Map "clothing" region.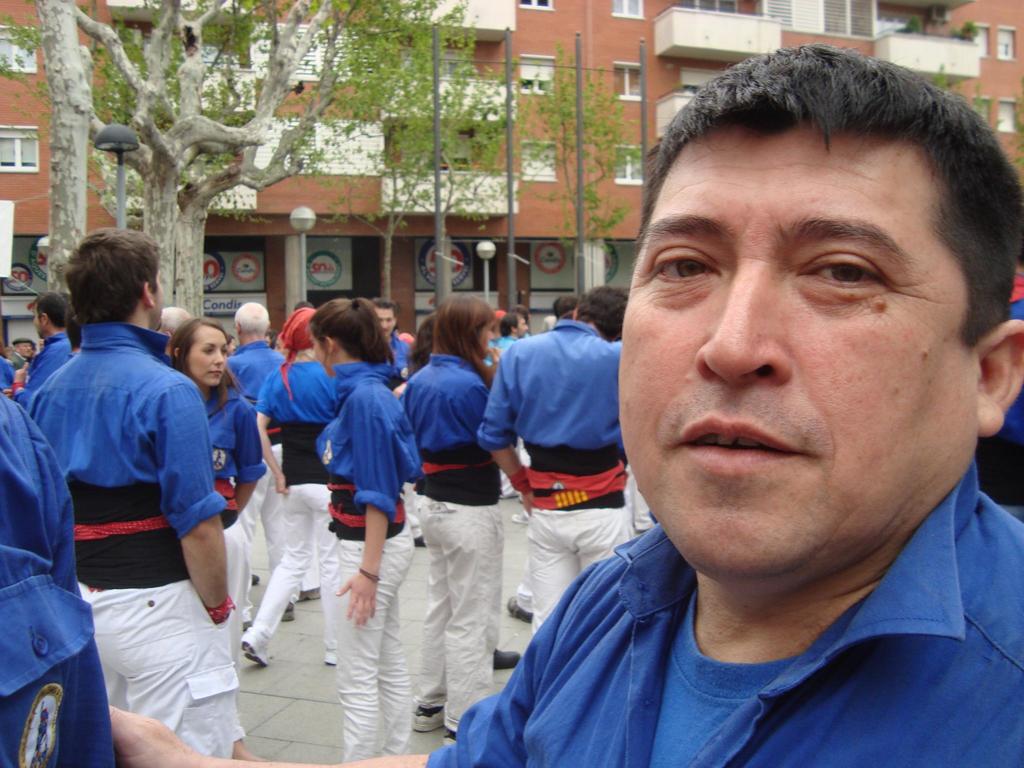
Mapped to {"x1": 474, "y1": 321, "x2": 633, "y2": 625}.
